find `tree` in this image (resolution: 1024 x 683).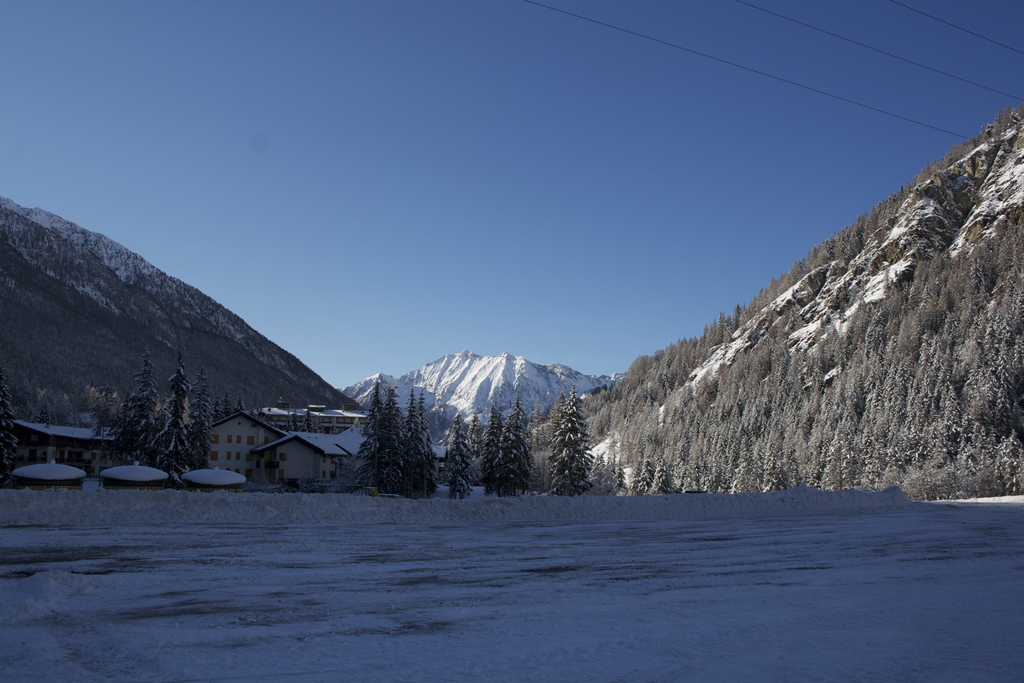
select_region(556, 388, 596, 500).
